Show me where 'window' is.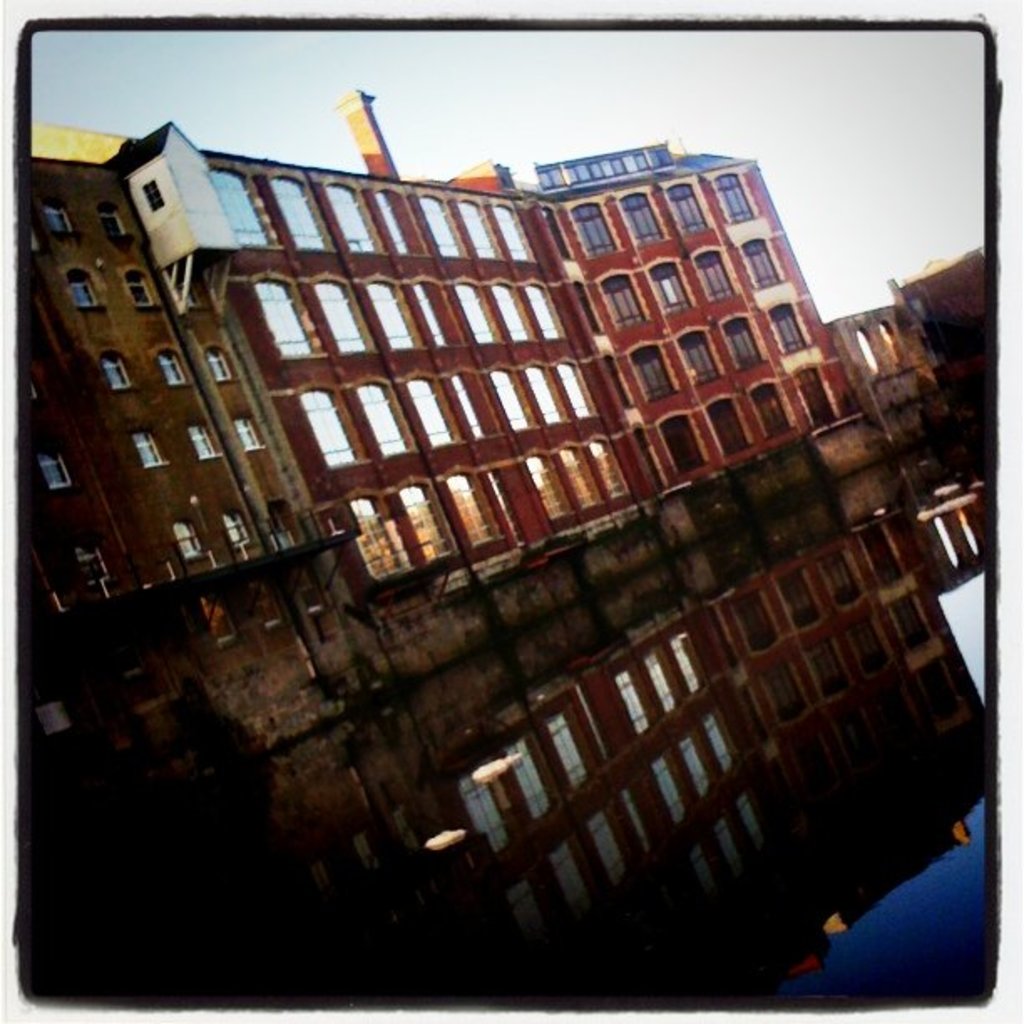
'window' is at left=100, top=201, right=125, bottom=236.
